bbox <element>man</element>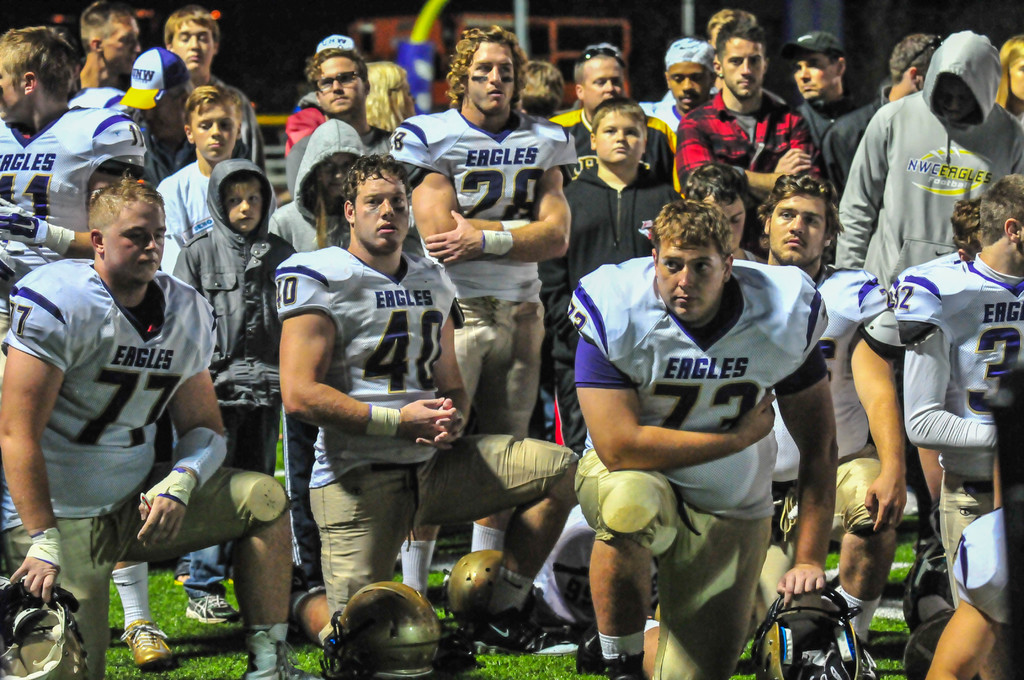
Rect(100, 48, 195, 203)
